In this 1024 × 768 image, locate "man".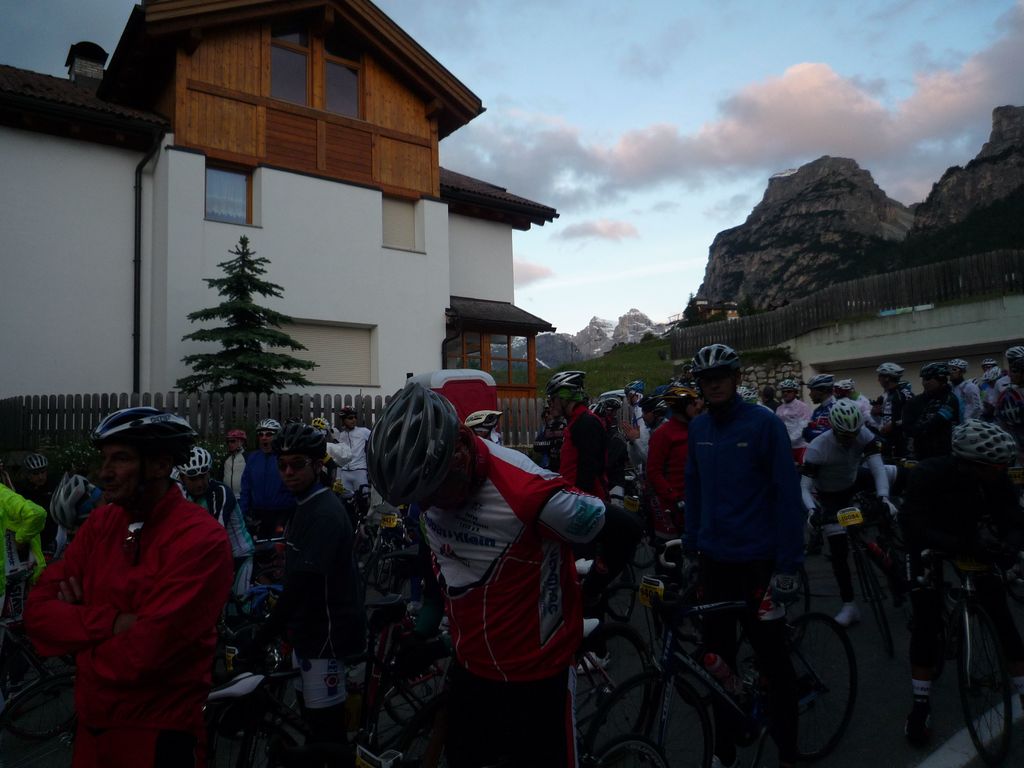
Bounding box: bbox=[768, 378, 812, 448].
